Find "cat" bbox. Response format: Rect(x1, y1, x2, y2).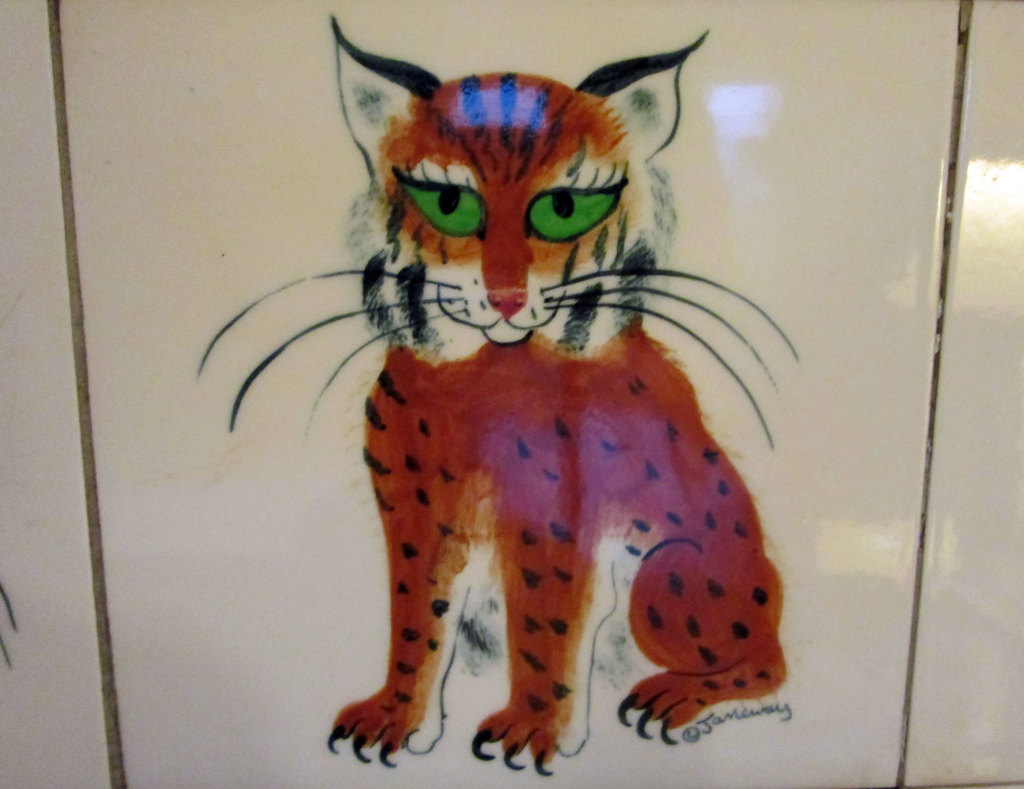
Rect(189, 10, 802, 779).
